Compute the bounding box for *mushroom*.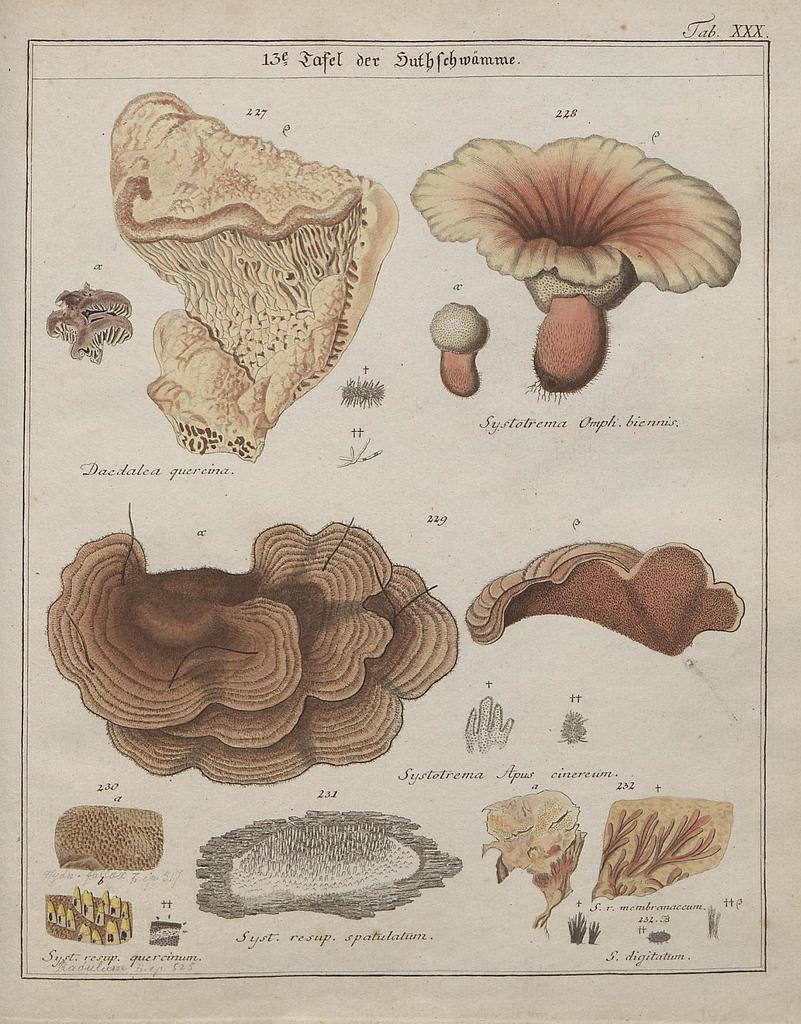
<bbox>108, 92, 398, 464</bbox>.
